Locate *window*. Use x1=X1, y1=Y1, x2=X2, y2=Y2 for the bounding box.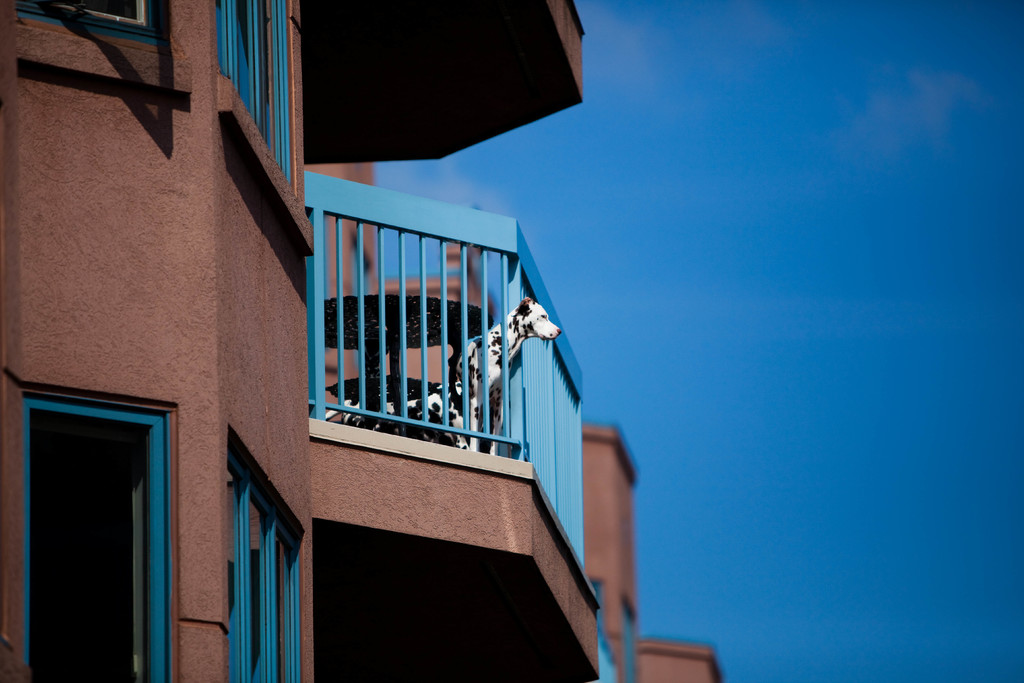
x1=215, y1=0, x2=289, y2=183.
